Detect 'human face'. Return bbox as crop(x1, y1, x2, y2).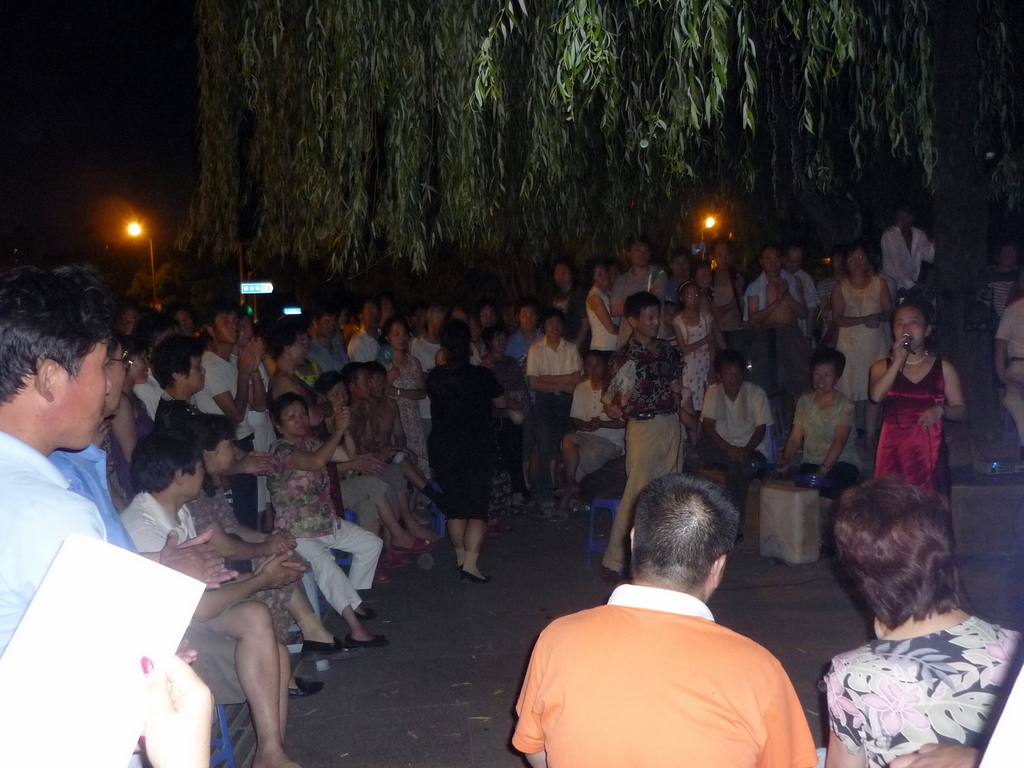
crop(369, 312, 380, 326).
